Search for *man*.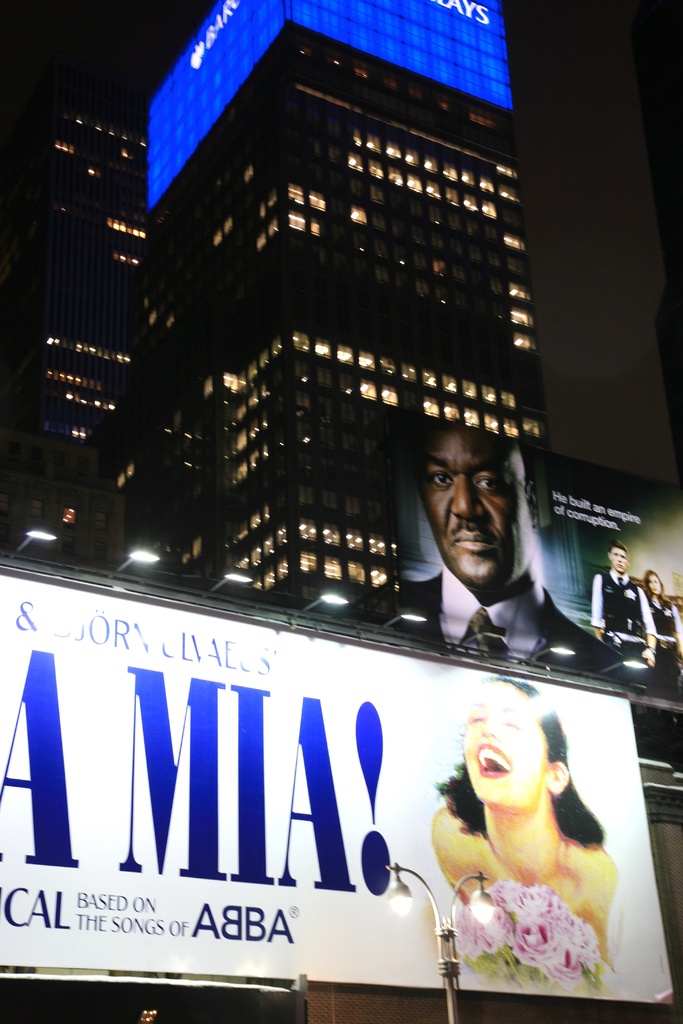
Found at locate(588, 540, 650, 659).
